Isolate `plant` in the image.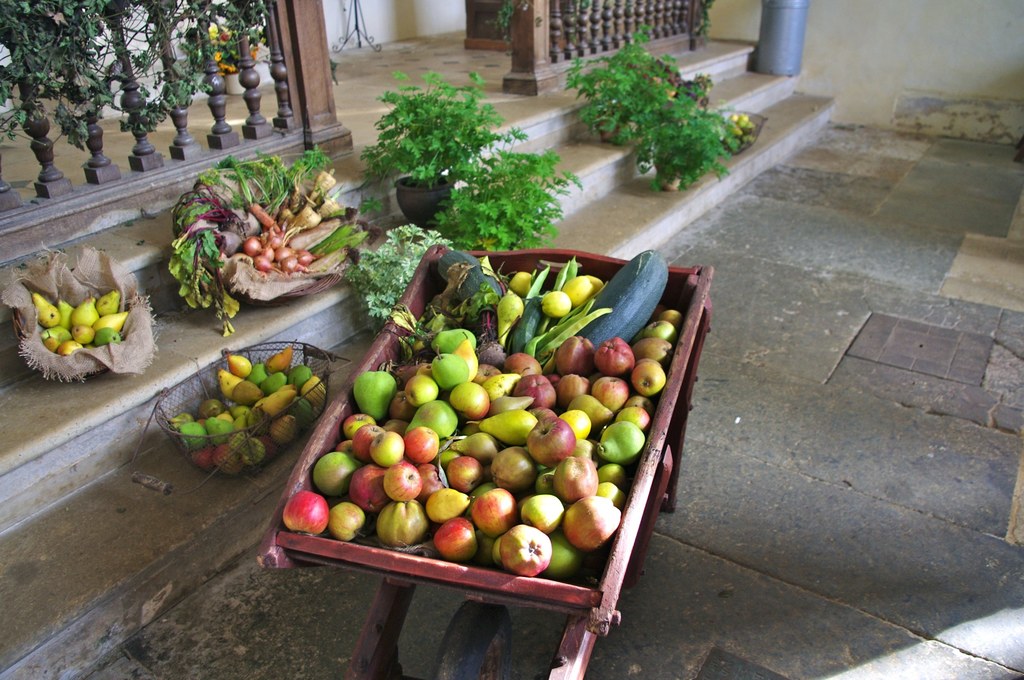
Isolated region: x1=428, y1=125, x2=584, y2=249.
